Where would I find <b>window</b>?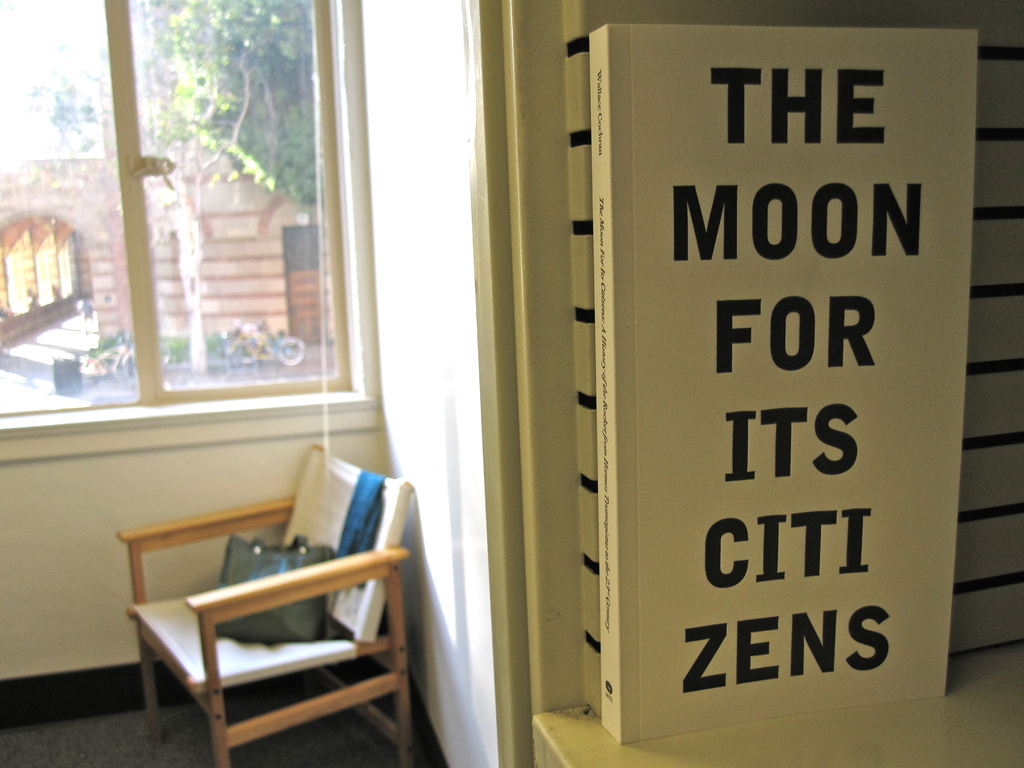
At x1=38, y1=0, x2=357, y2=477.
